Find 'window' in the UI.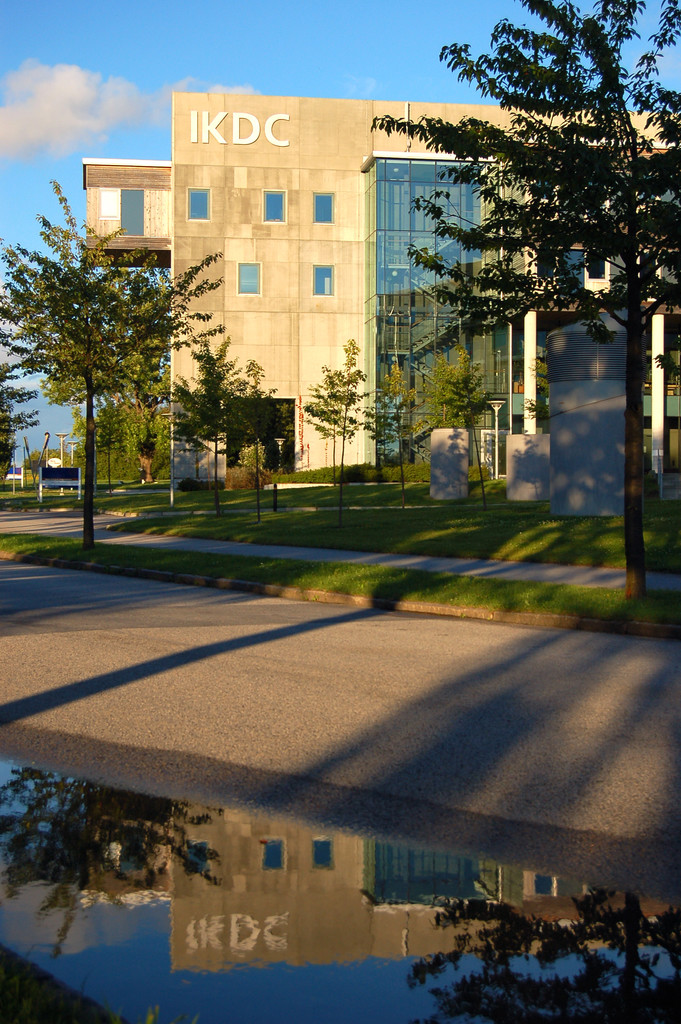
UI element at (left=238, top=262, right=264, bottom=295).
